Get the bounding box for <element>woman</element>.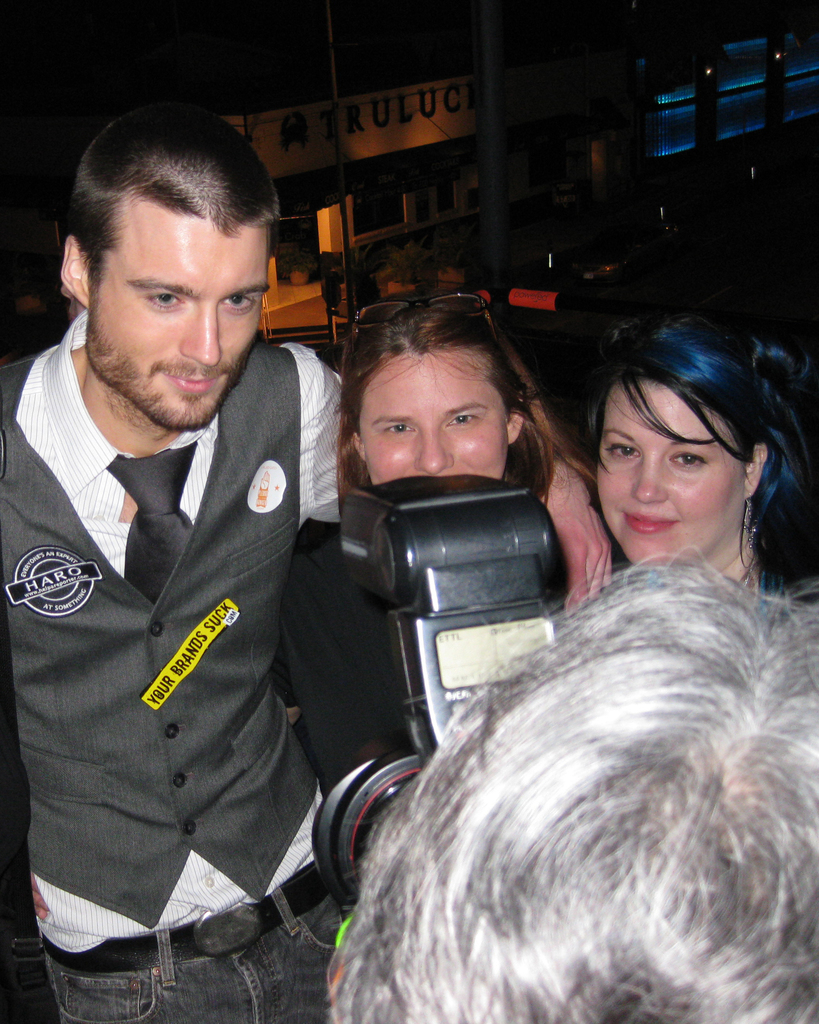
328/298/573/609.
